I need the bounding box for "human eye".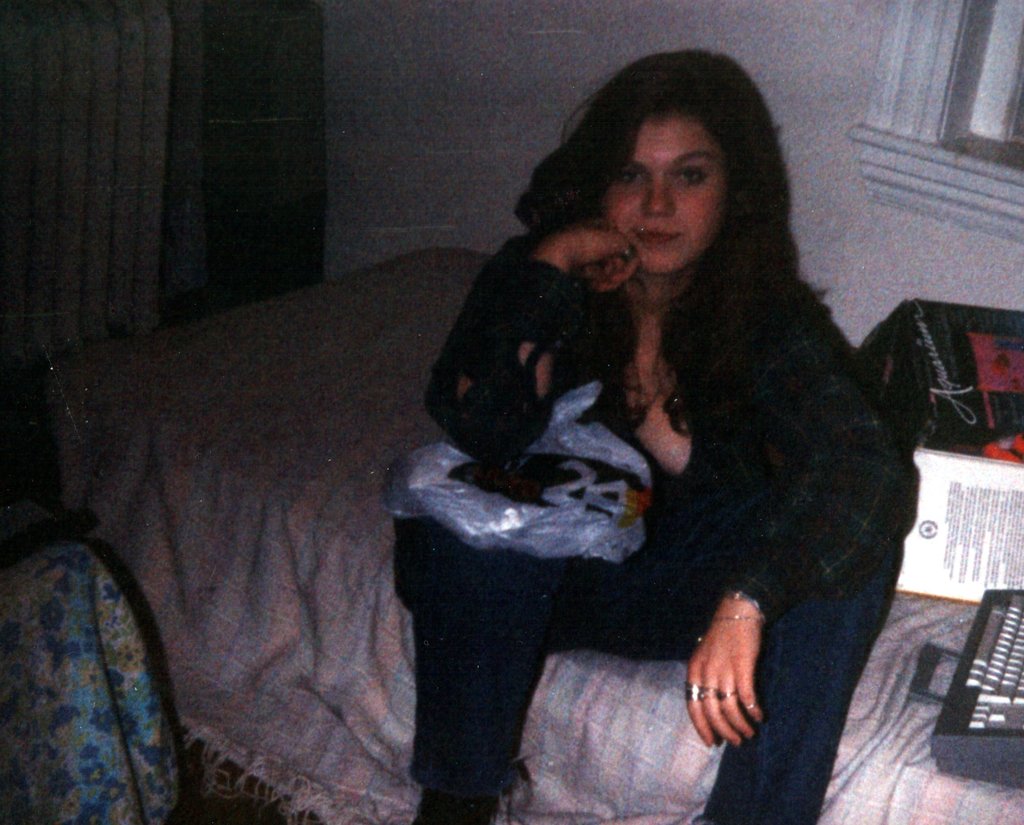
Here it is: region(616, 164, 656, 191).
